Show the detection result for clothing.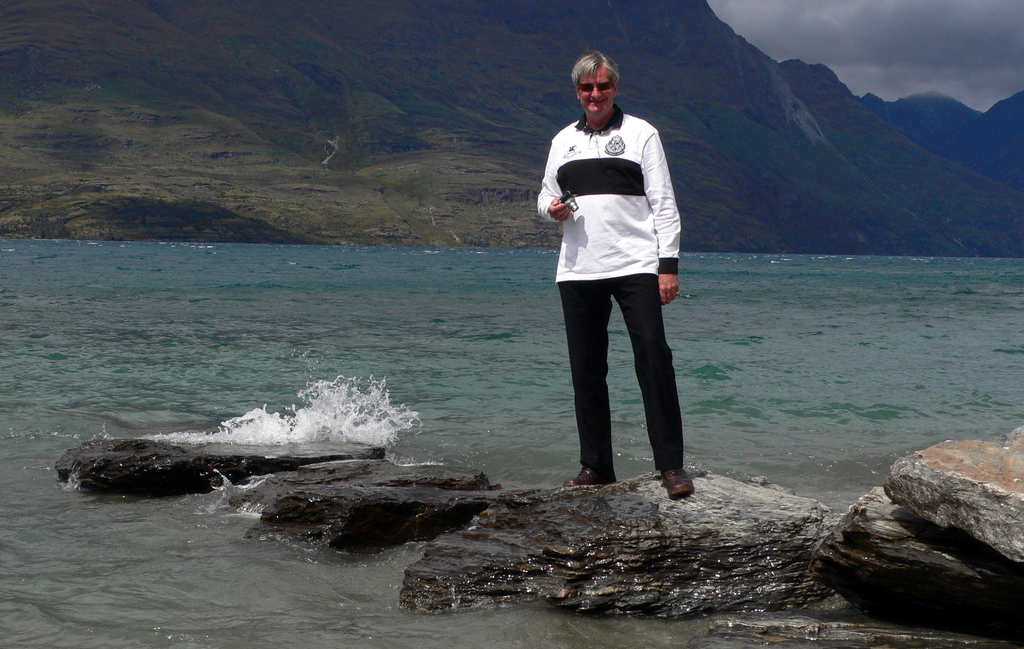
x1=537, y1=82, x2=681, y2=347.
